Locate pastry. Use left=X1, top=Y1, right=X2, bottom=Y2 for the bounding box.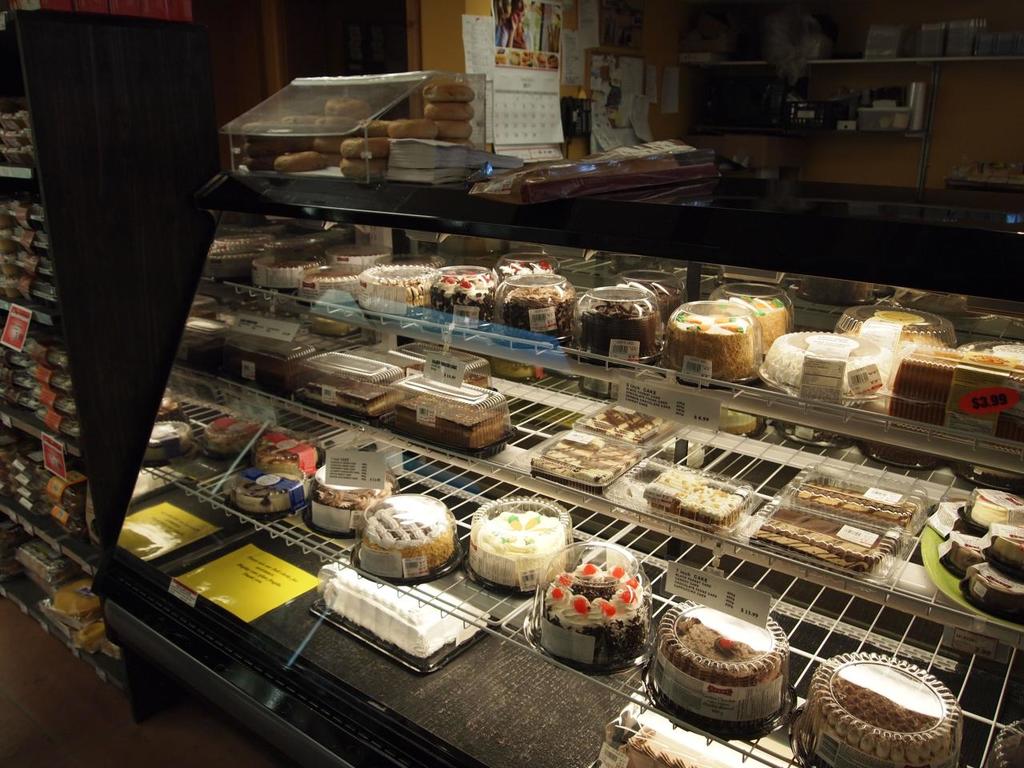
left=531, top=558, right=647, bottom=673.
